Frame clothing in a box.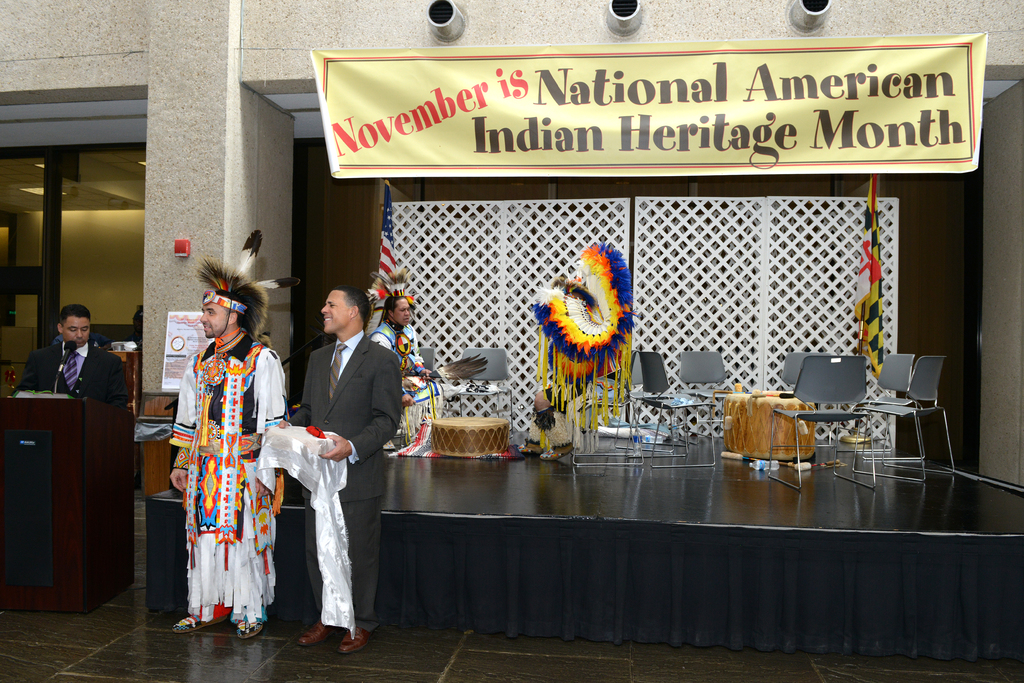
region(279, 327, 412, 640).
